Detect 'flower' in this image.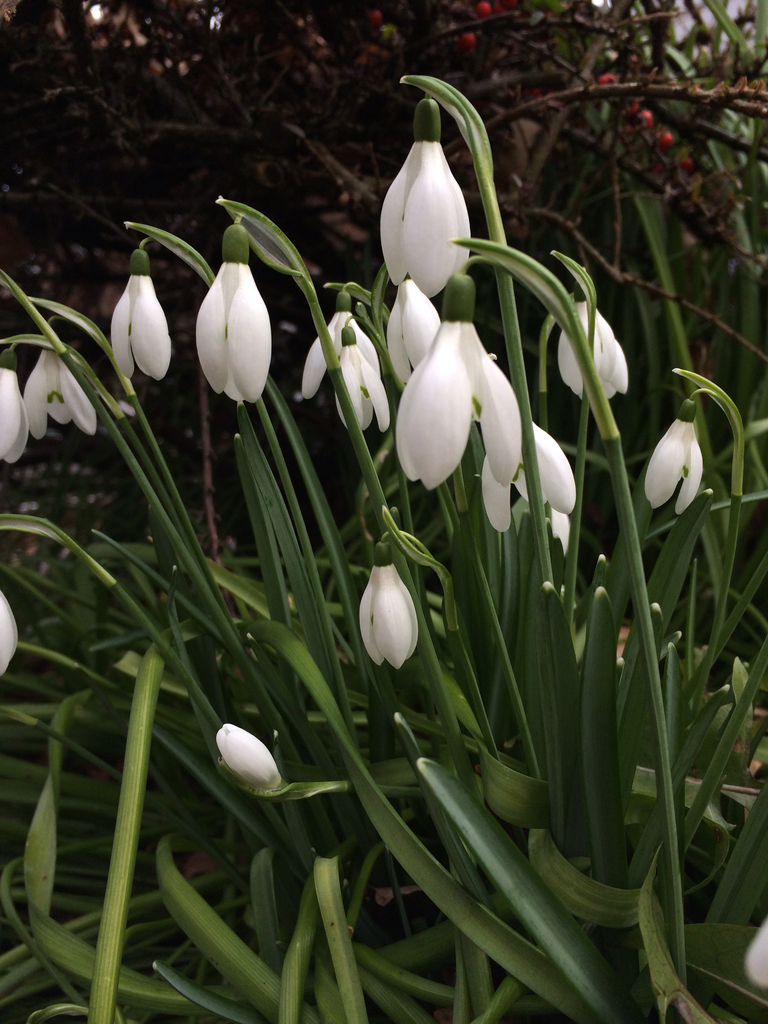
Detection: BBox(387, 286, 525, 495).
